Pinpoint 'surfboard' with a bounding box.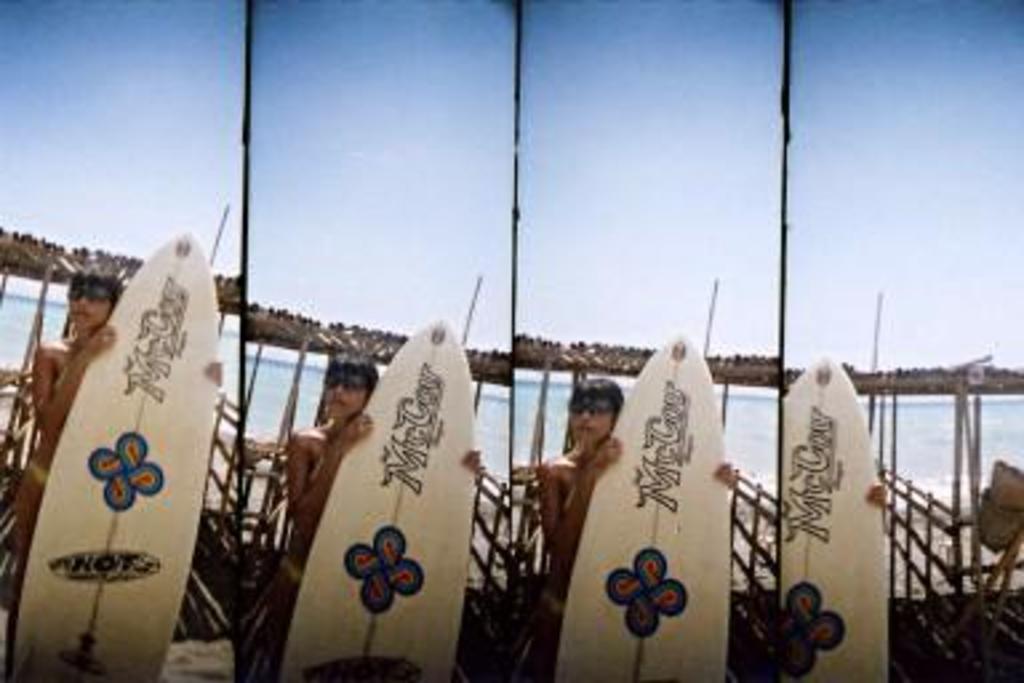
[x1=552, y1=331, x2=725, y2=680].
